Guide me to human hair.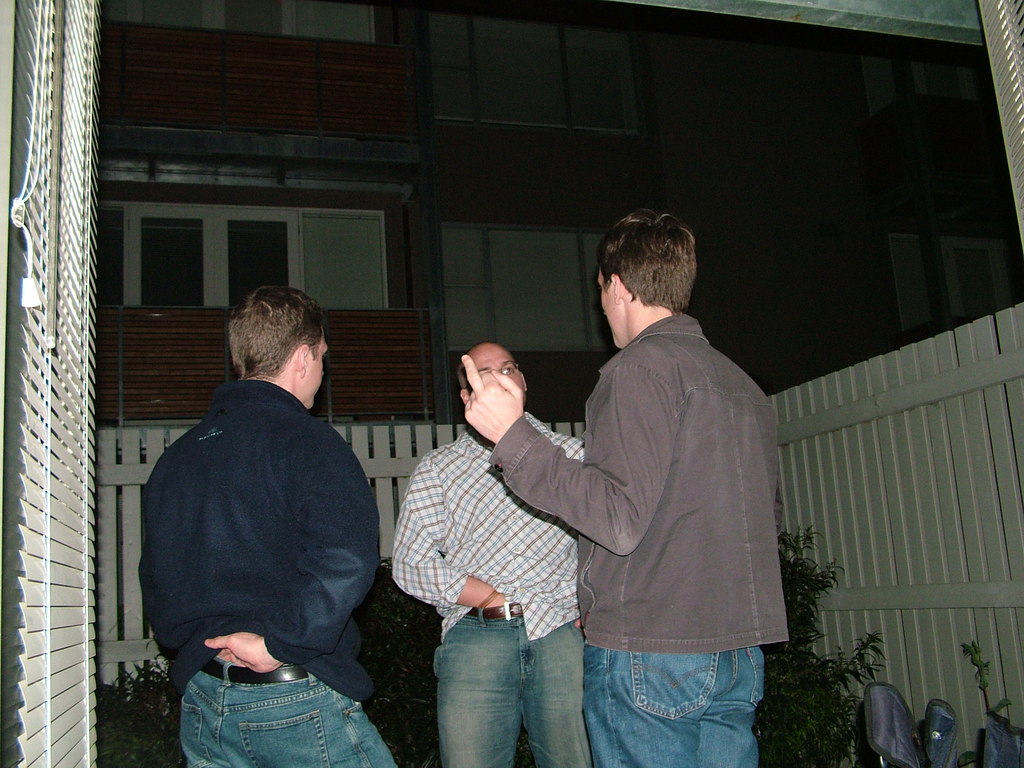
Guidance: 228,284,326,381.
